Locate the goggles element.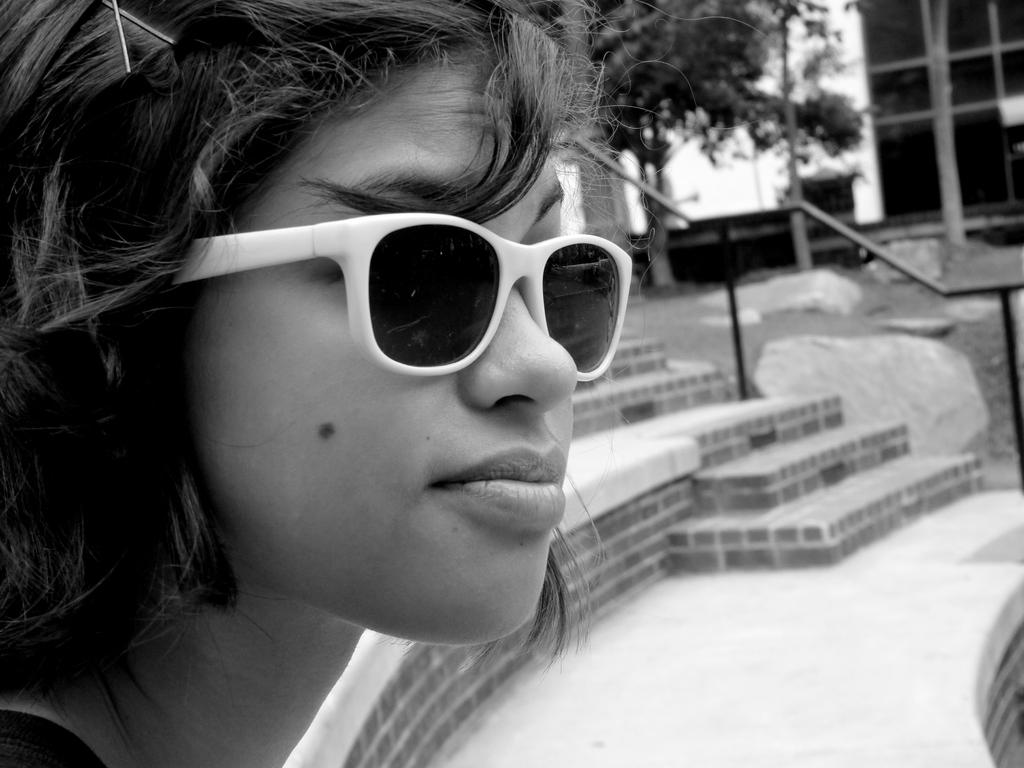
Element bbox: BBox(161, 204, 641, 389).
